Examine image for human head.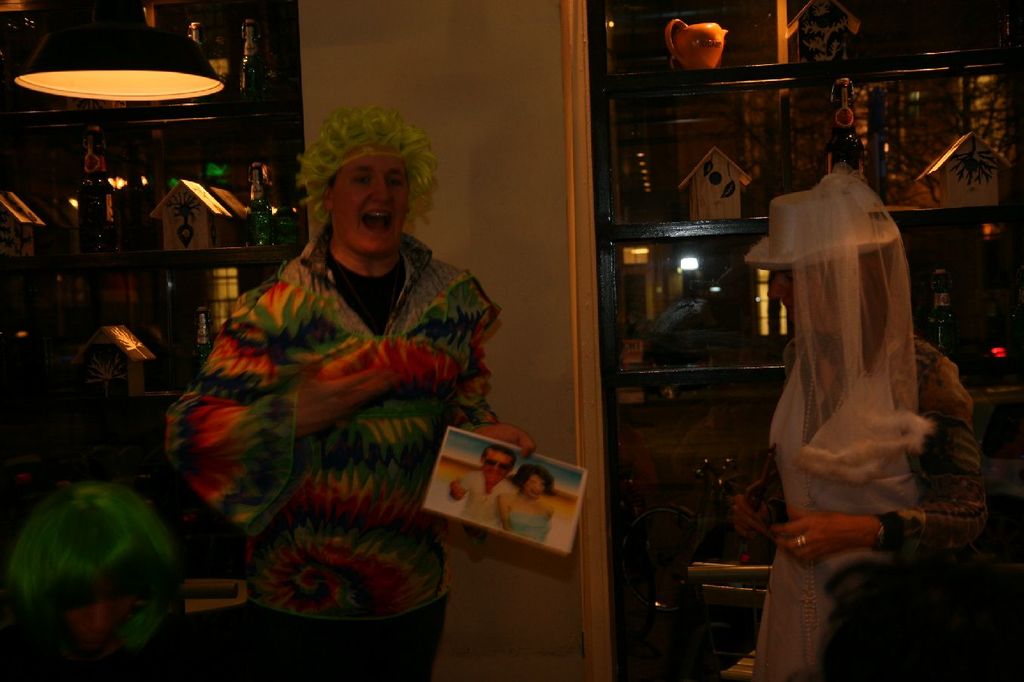
Examination result: detection(475, 447, 518, 481).
